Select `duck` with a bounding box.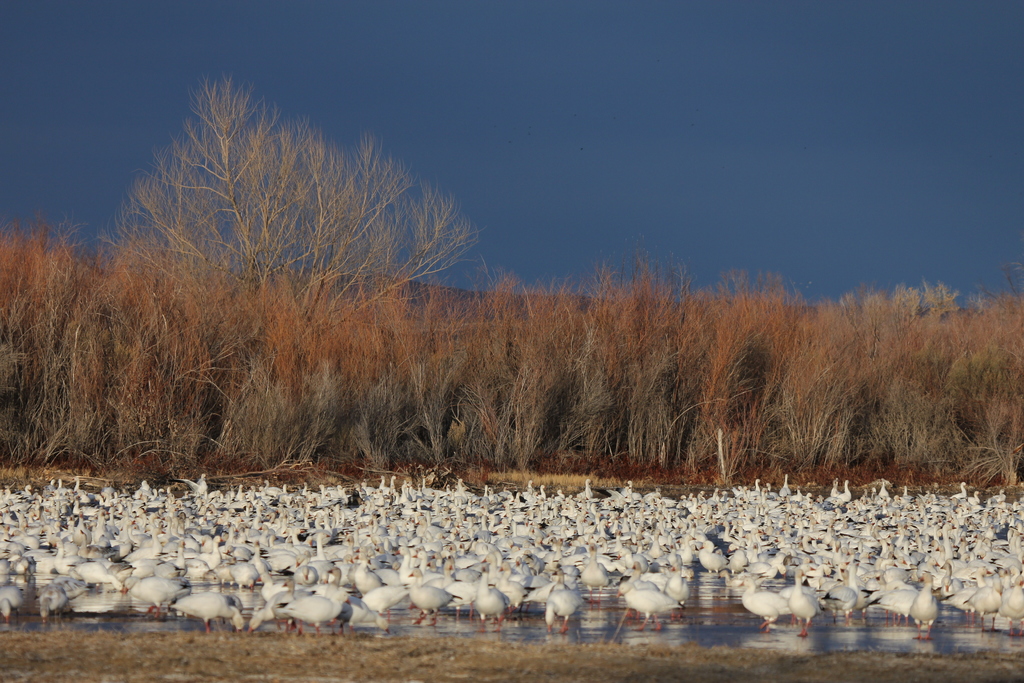
x1=729 y1=577 x2=795 y2=630.
